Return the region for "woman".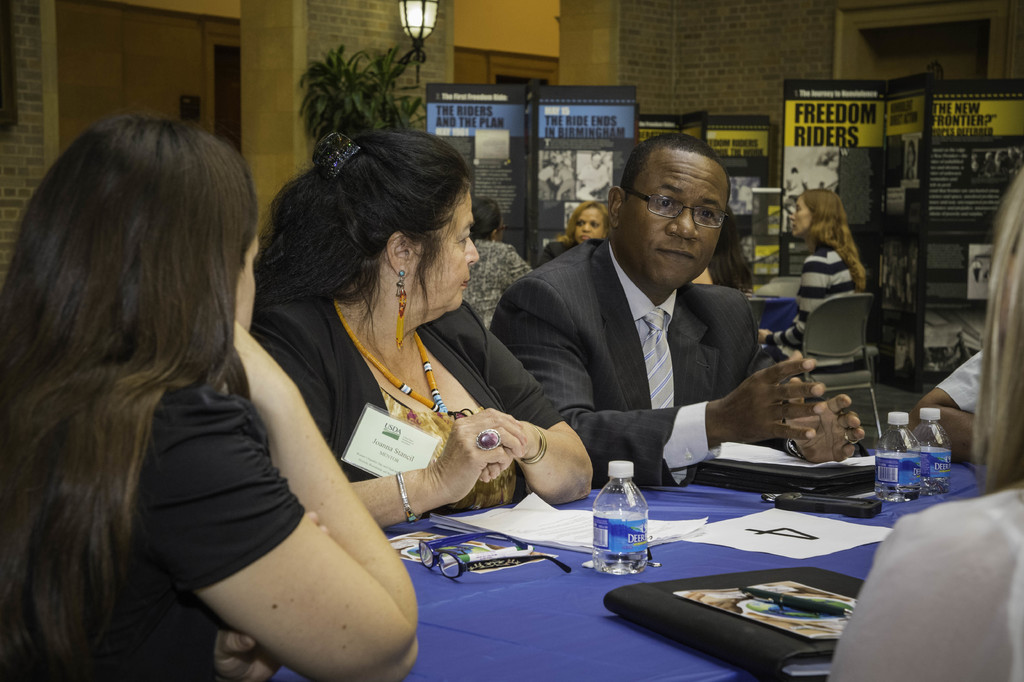
<box>765,187,879,374</box>.
